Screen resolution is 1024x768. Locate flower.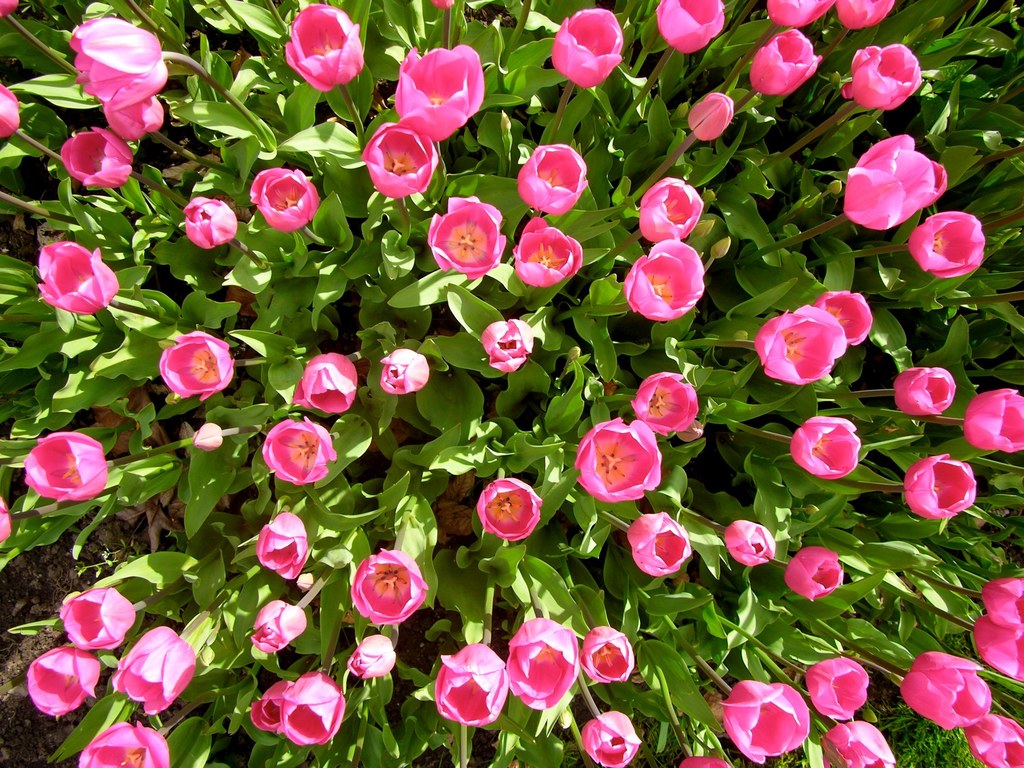
box=[513, 221, 584, 285].
